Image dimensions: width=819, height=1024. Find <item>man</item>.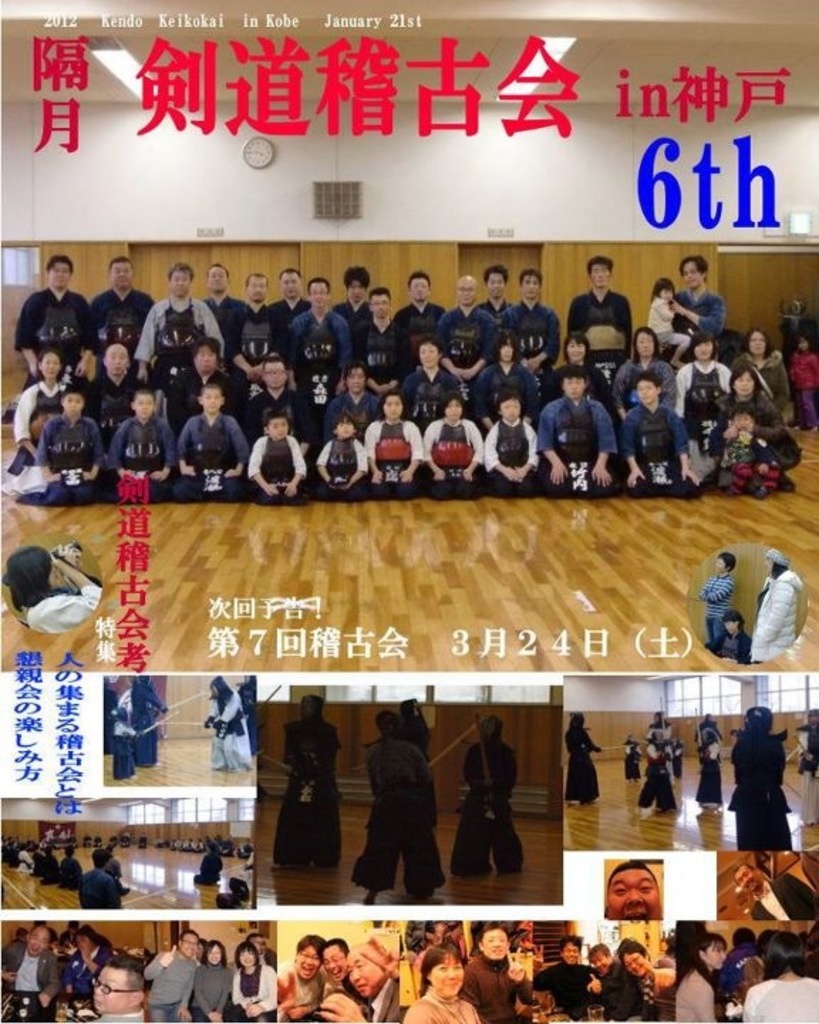
[left=0, top=922, right=61, bottom=1023].
